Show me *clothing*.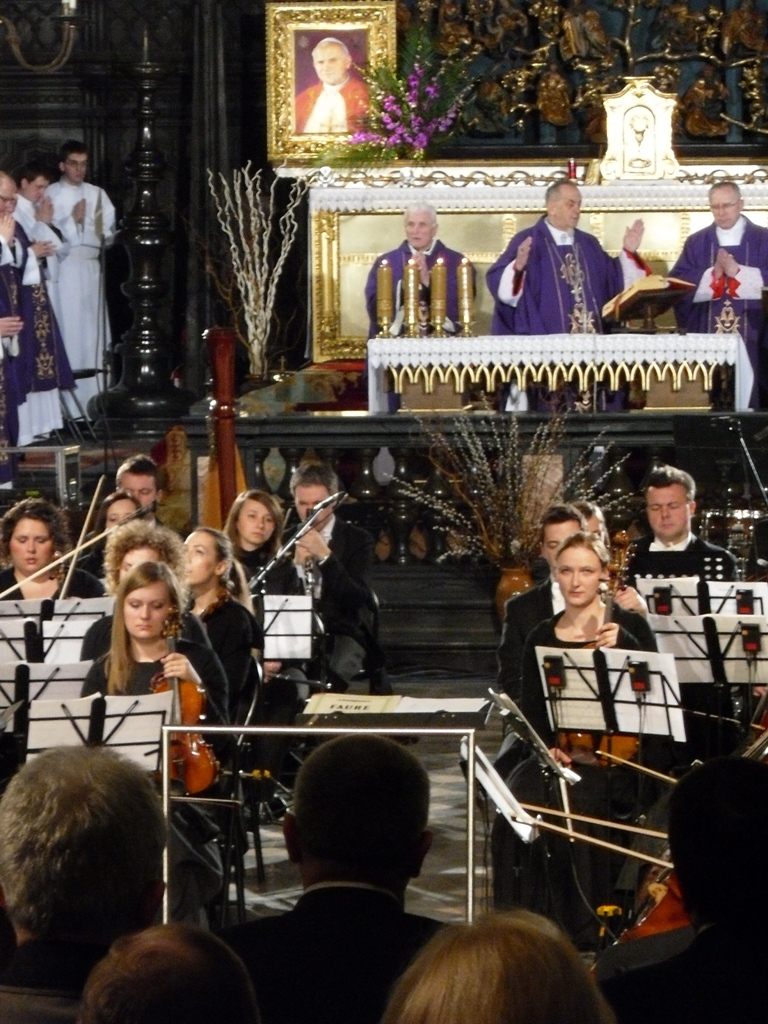
*clothing* is here: <bbox>686, 211, 766, 356</bbox>.
